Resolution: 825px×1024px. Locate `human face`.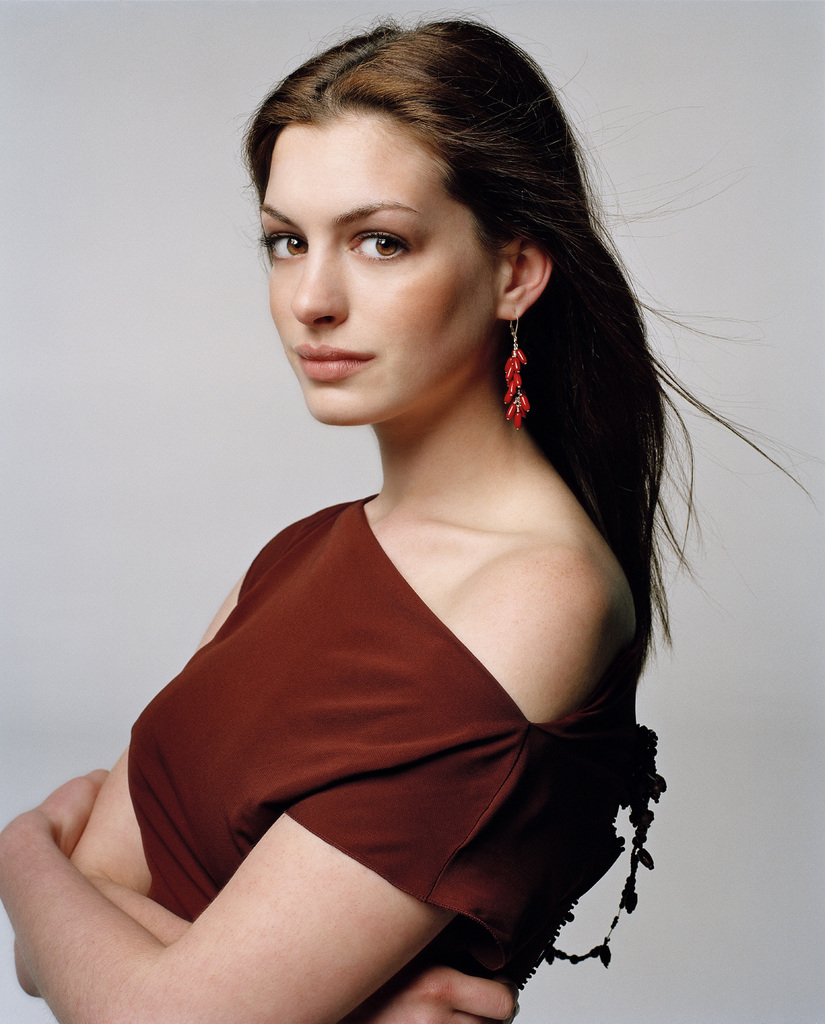
select_region(255, 93, 515, 428).
